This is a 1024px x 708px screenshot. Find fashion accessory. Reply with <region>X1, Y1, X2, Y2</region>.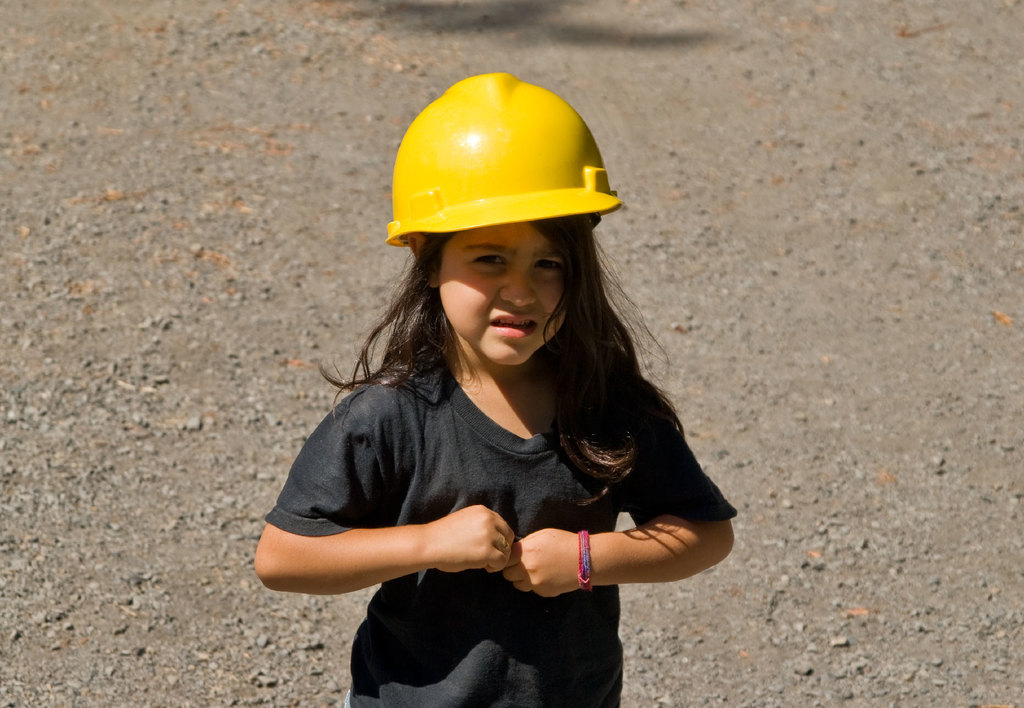
<region>577, 529, 593, 591</region>.
